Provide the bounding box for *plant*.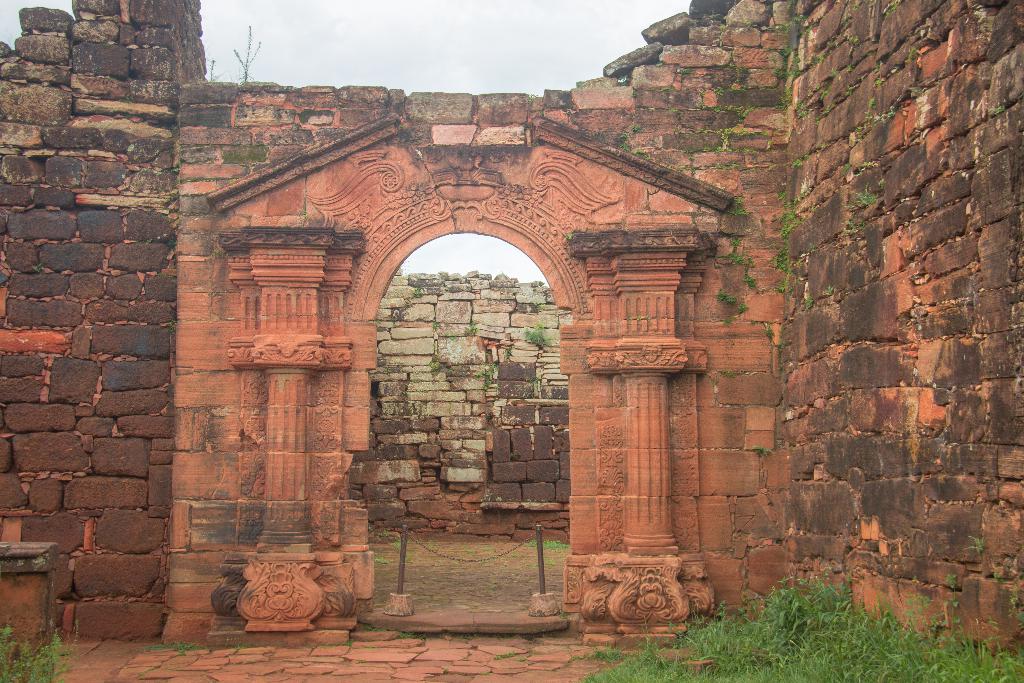
x1=496, y1=647, x2=511, y2=656.
